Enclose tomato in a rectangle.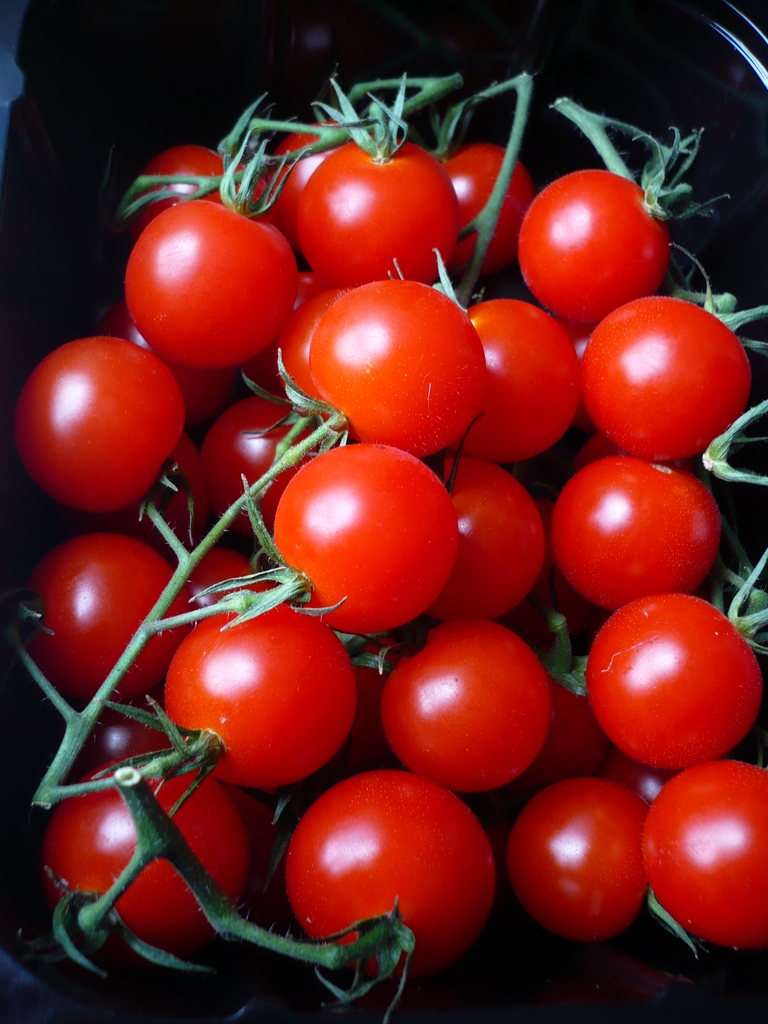
[646, 764, 767, 945].
